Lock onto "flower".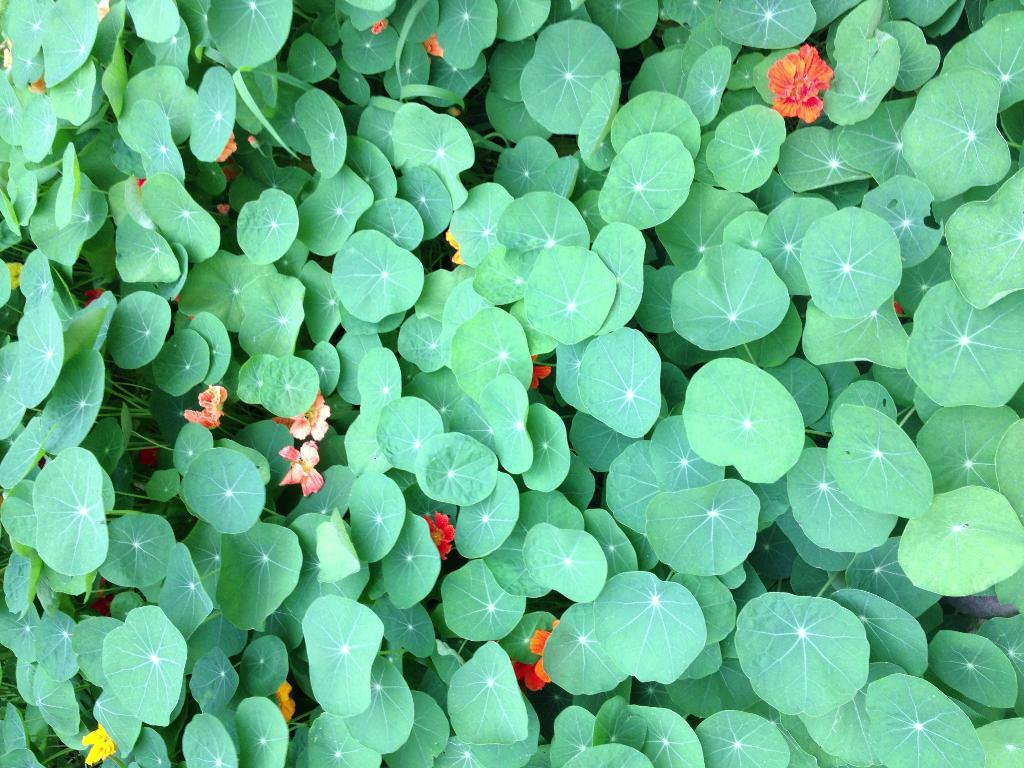
Locked: bbox(191, 381, 251, 430).
